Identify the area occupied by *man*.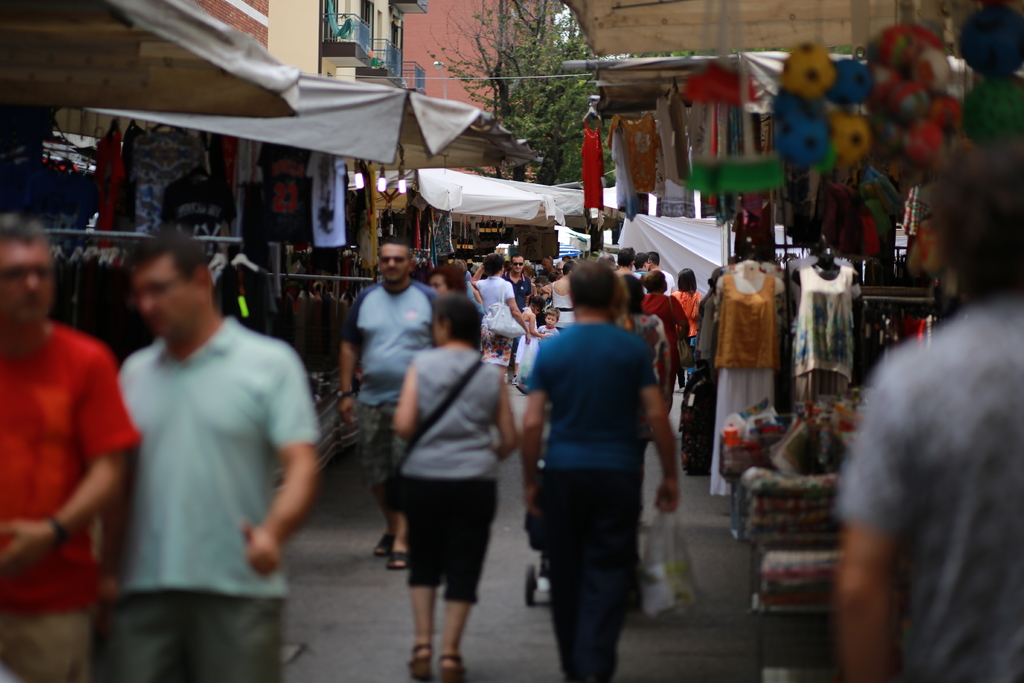
Area: box(339, 236, 450, 571).
